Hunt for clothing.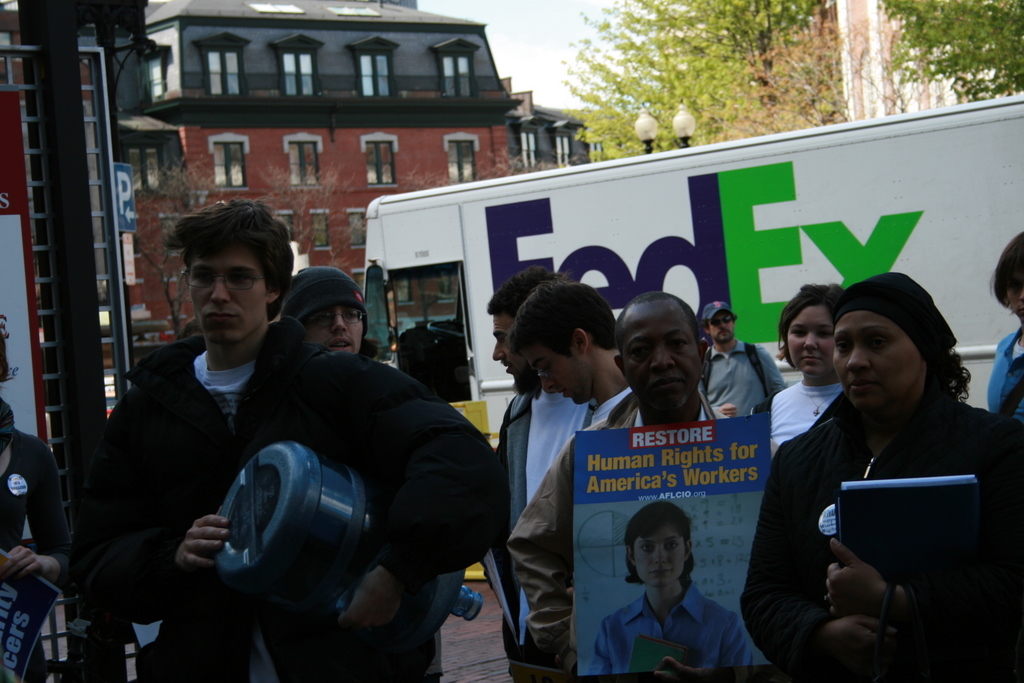
Hunted down at 985:330:1023:409.
